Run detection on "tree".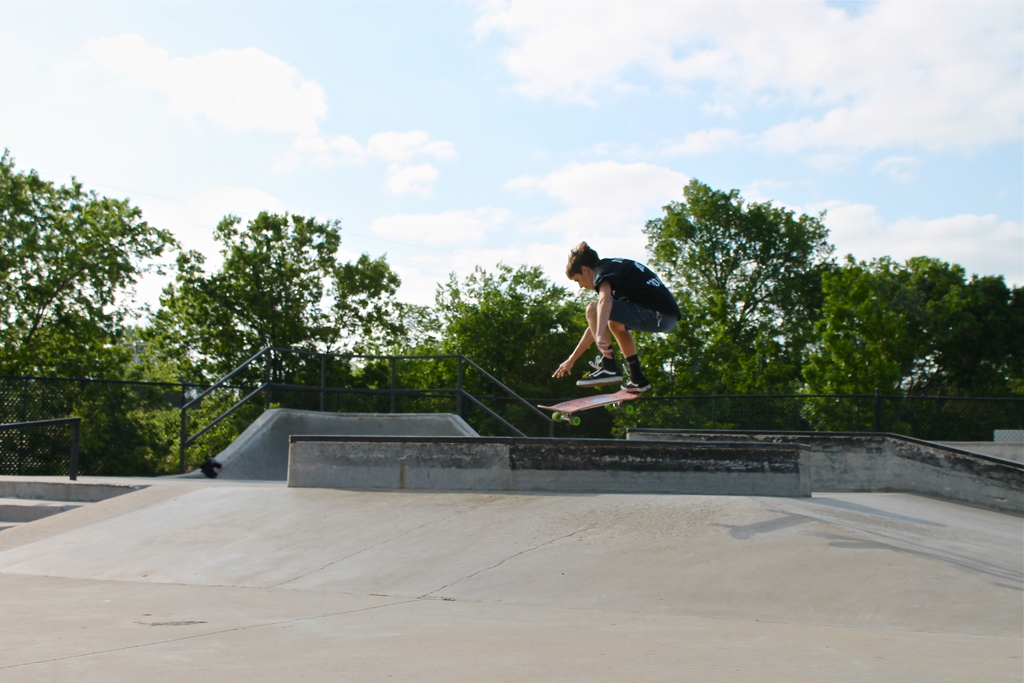
Result: x1=806, y1=249, x2=1023, y2=436.
